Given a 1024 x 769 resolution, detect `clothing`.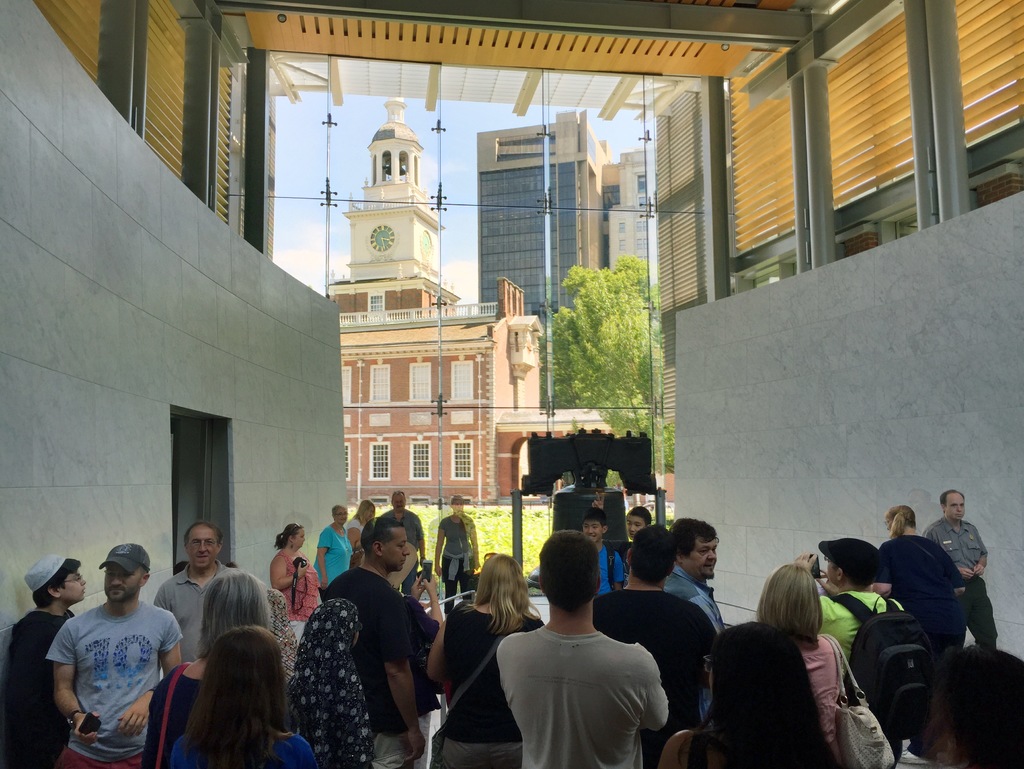
[left=662, top=568, right=721, bottom=728].
